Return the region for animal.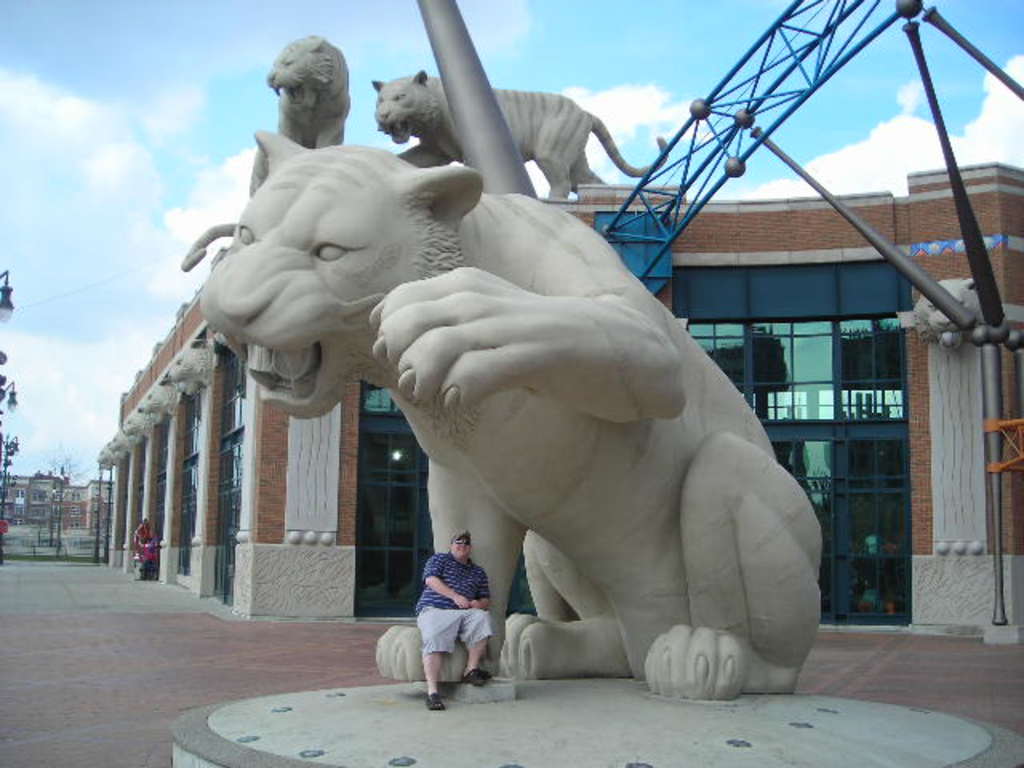
select_region(205, 120, 814, 702).
